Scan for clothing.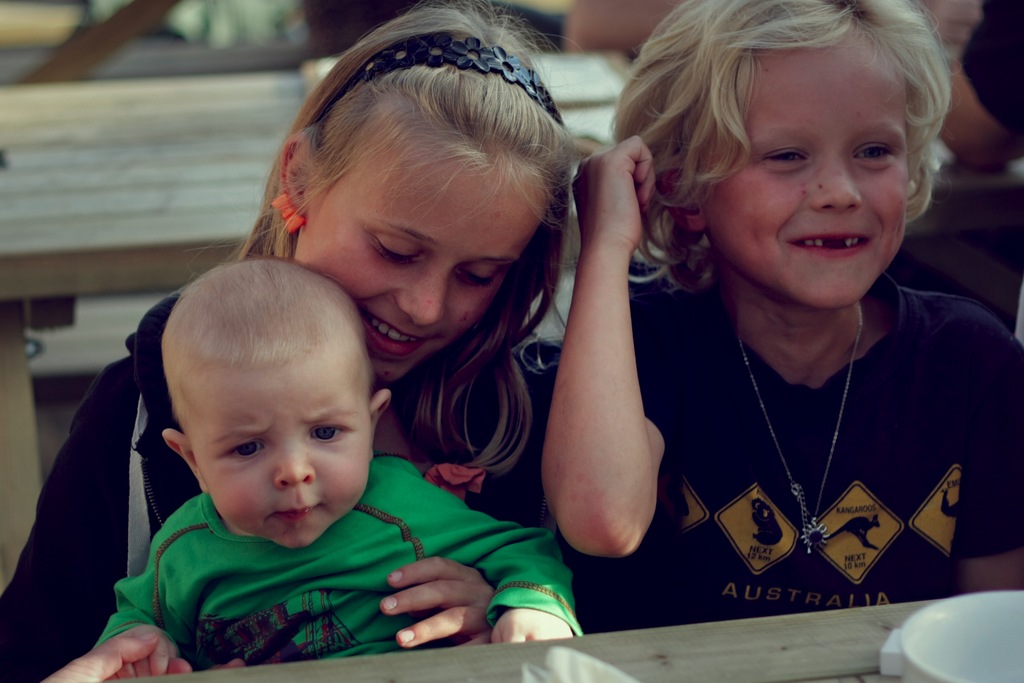
Scan result: [643, 236, 1002, 589].
